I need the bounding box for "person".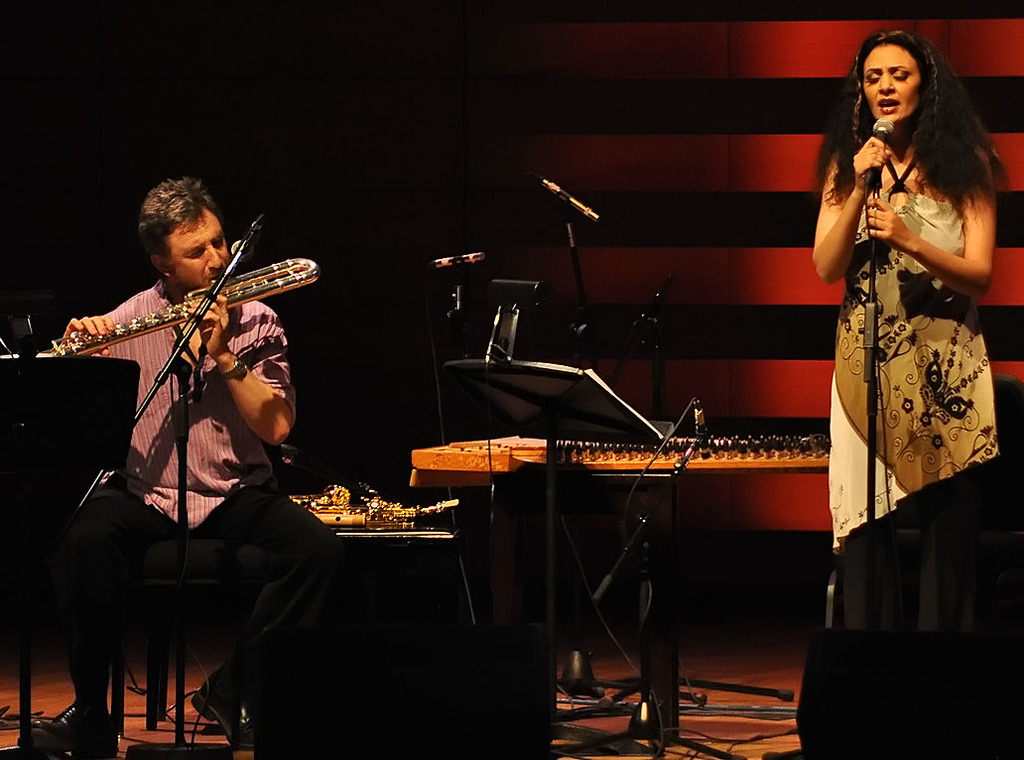
Here it is: 810,29,1011,557.
